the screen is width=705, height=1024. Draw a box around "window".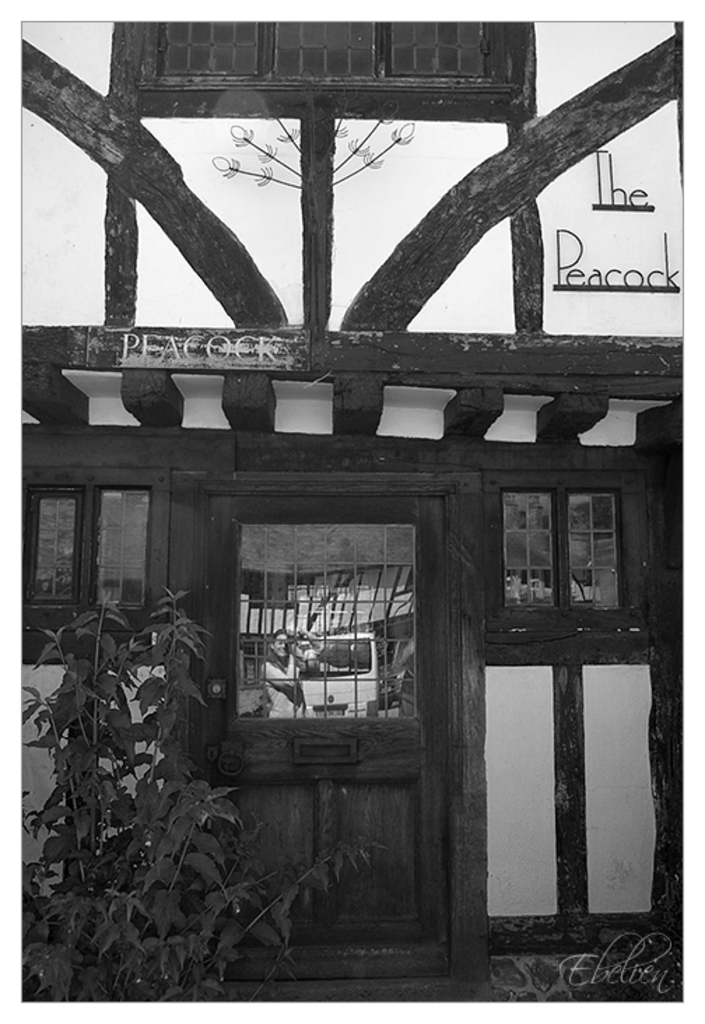
pyautogui.locateOnScreen(476, 480, 650, 634).
